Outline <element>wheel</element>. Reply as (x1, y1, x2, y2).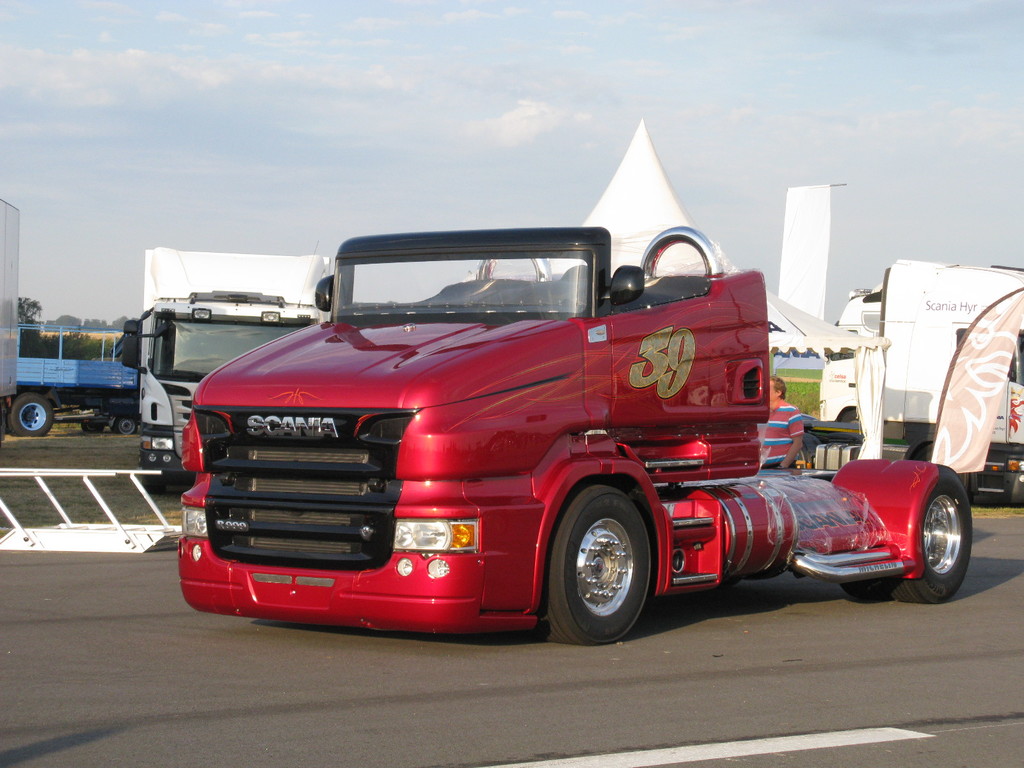
(842, 554, 902, 607).
